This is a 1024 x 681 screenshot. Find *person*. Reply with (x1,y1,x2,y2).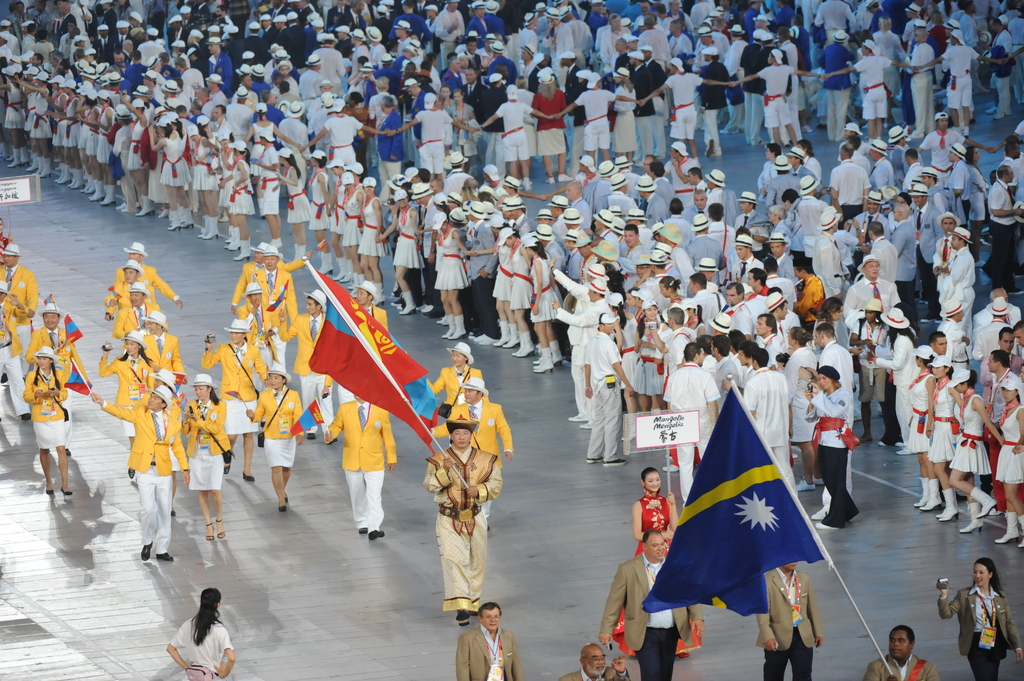
(558,646,630,680).
